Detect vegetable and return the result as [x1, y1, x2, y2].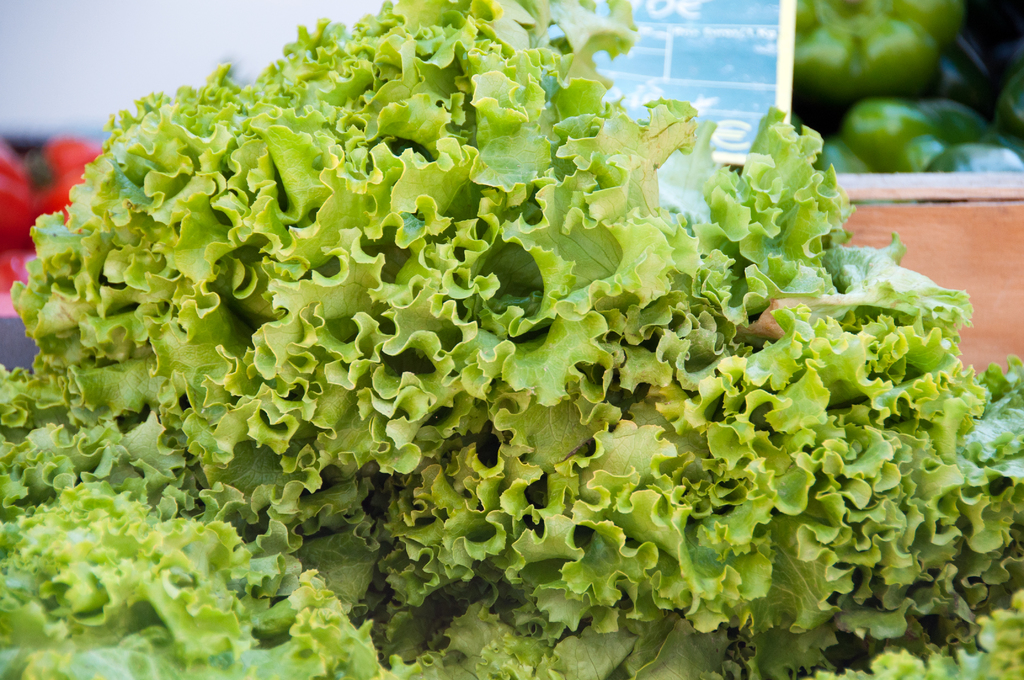
[810, 99, 1020, 181].
